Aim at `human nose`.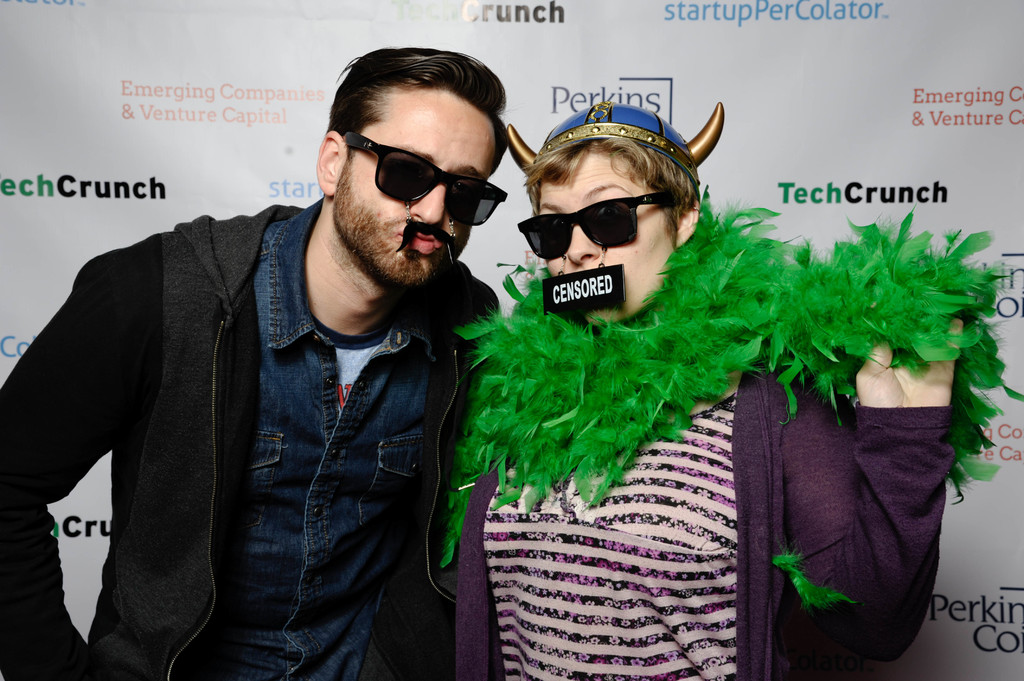
Aimed at <bbox>409, 180, 444, 222</bbox>.
